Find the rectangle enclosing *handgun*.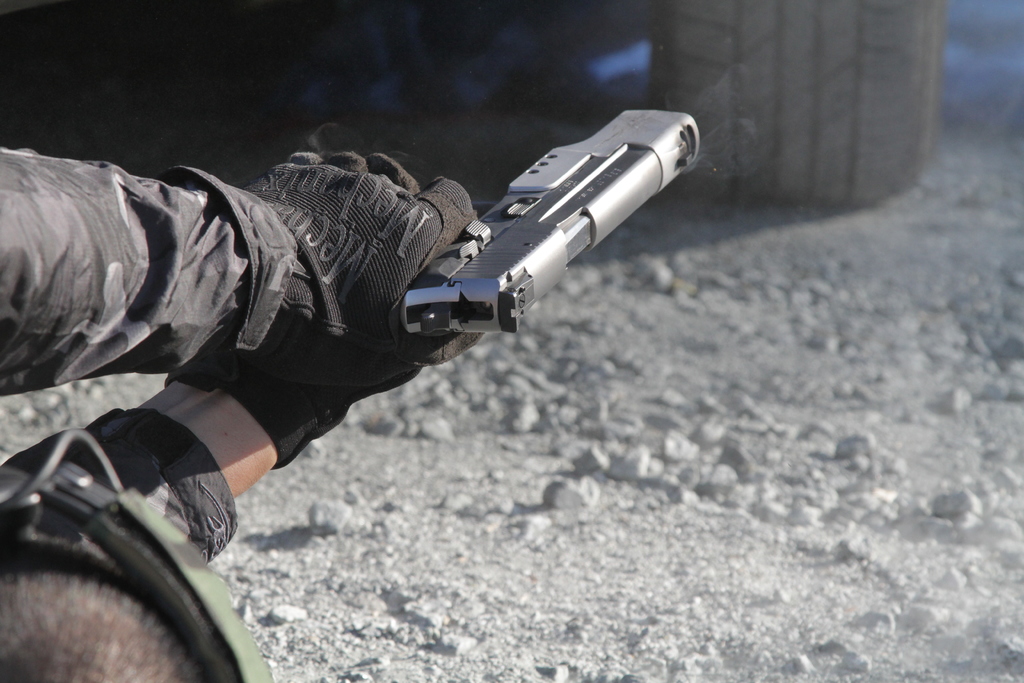
(395,106,698,341).
